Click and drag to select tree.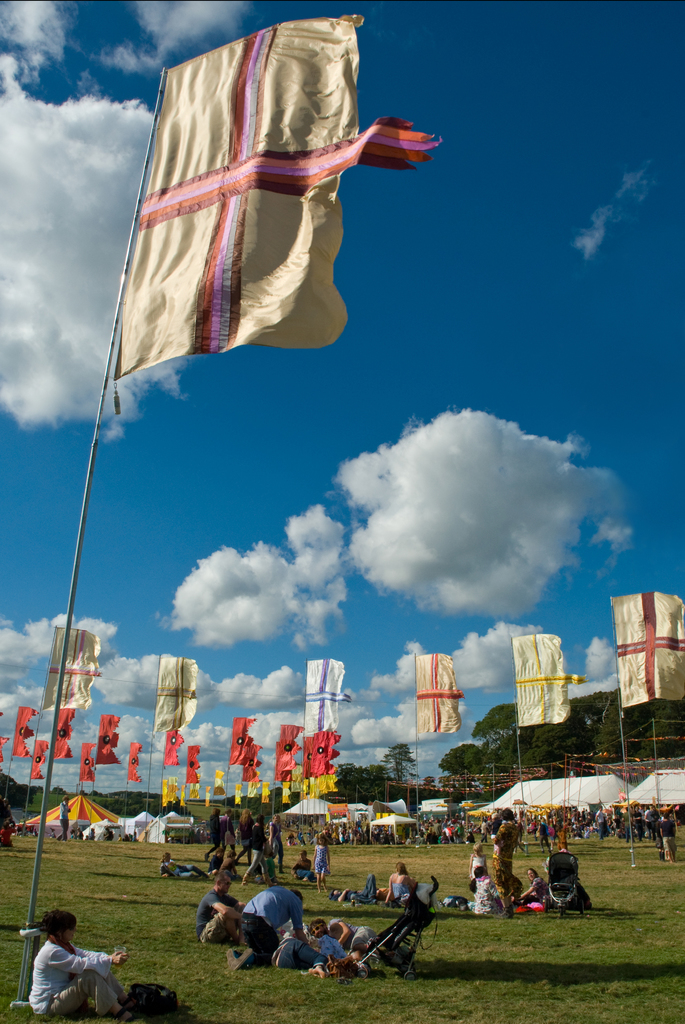
Selection: (left=221, top=787, right=302, bottom=819).
